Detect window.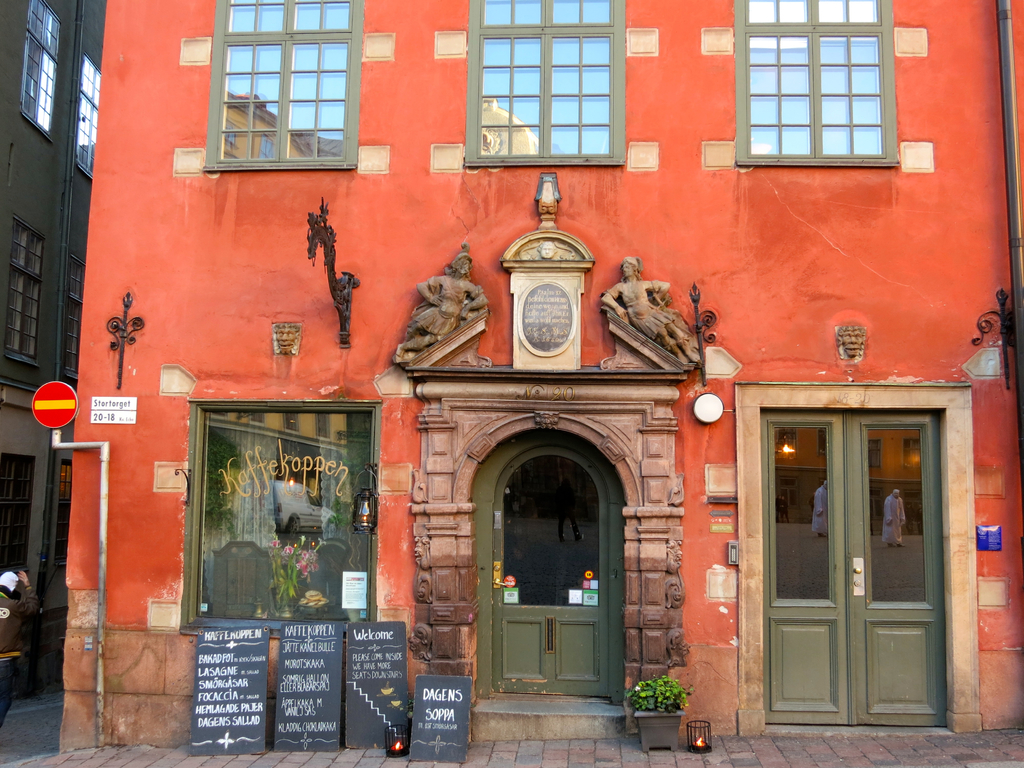
Detected at {"left": 17, "top": 0, "right": 59, "bottom": 140}.
